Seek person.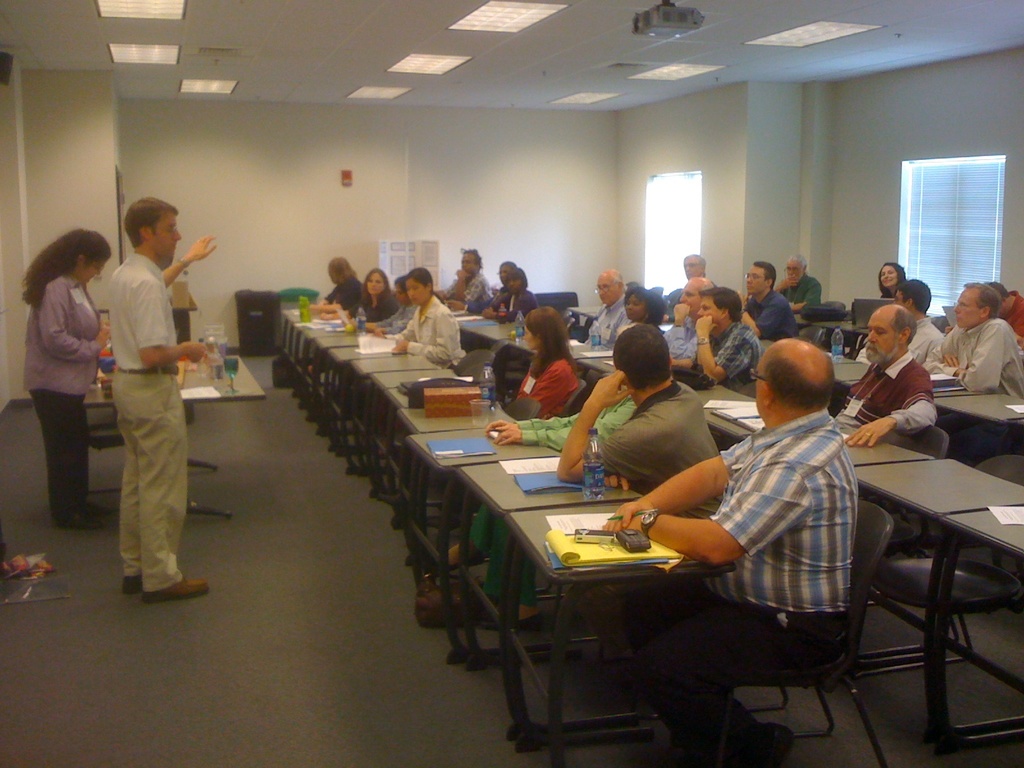
(x1=828, y1=291, x2=940, y2=561).
